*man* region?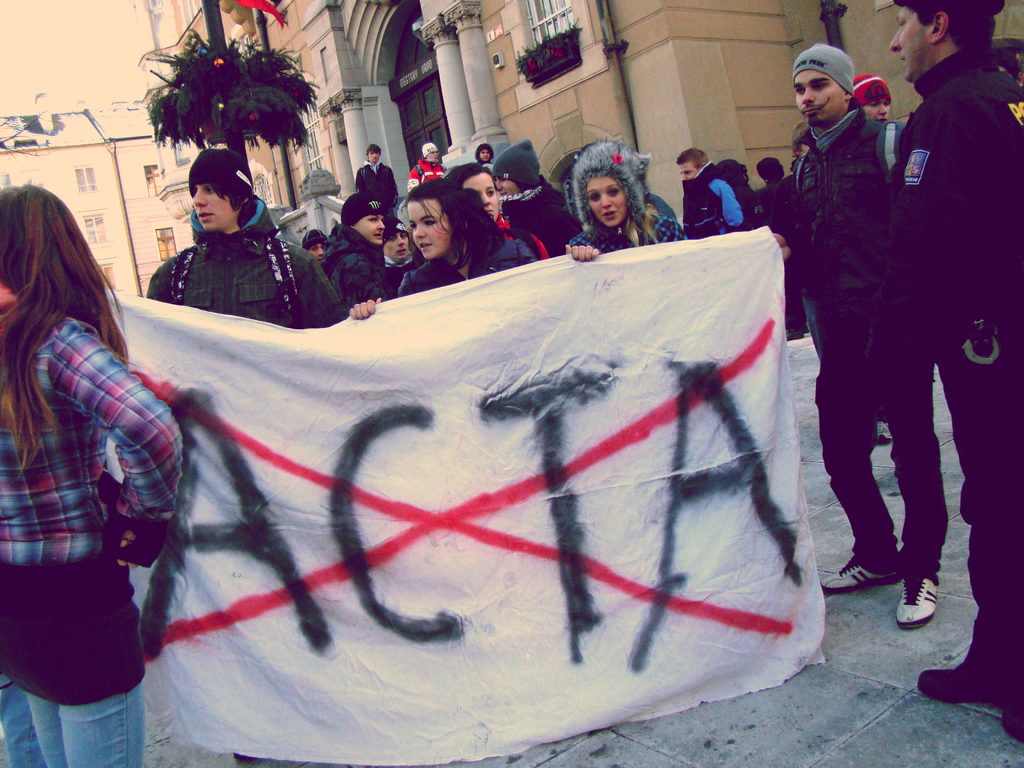
317 197 399 307
